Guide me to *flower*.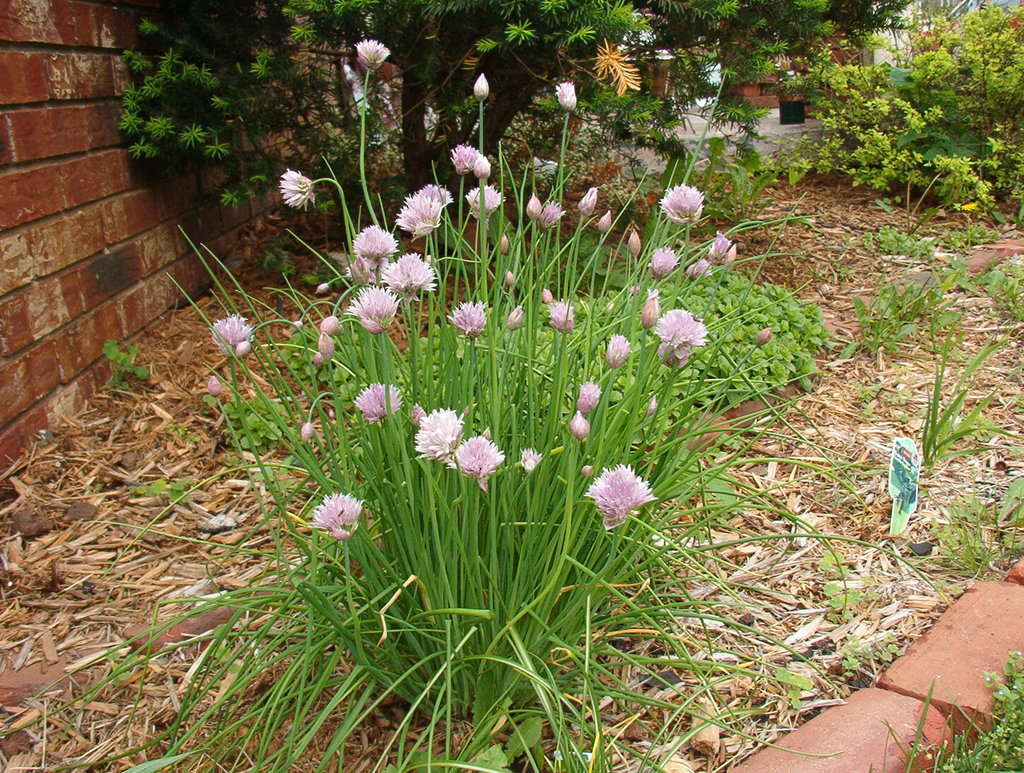
Guidance: x1=587, y1=462, x2=656, y2=536.
